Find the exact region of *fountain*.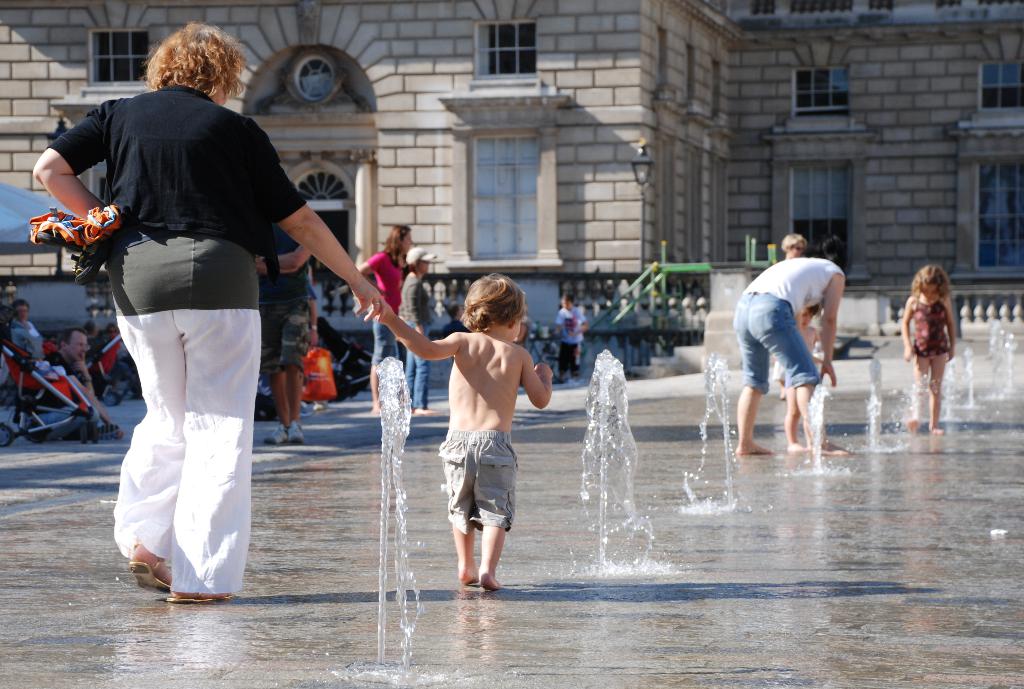
Exact region: (539,347,659,591).
